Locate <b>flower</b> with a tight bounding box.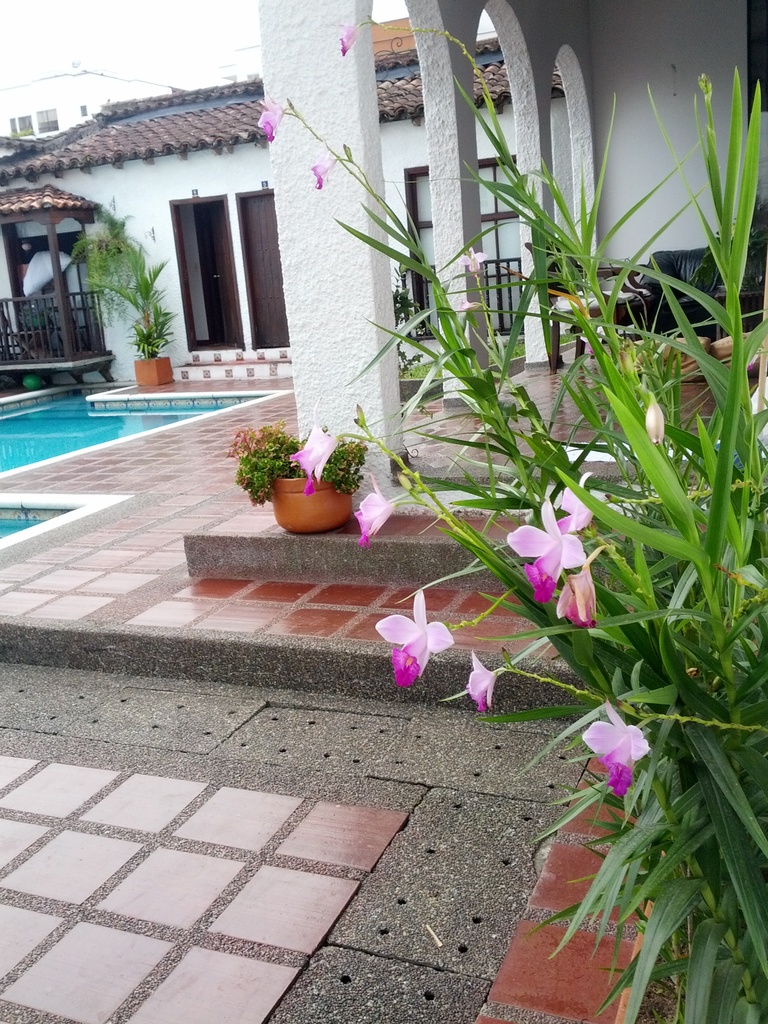
bbox=(578, 324, 608, 354).
